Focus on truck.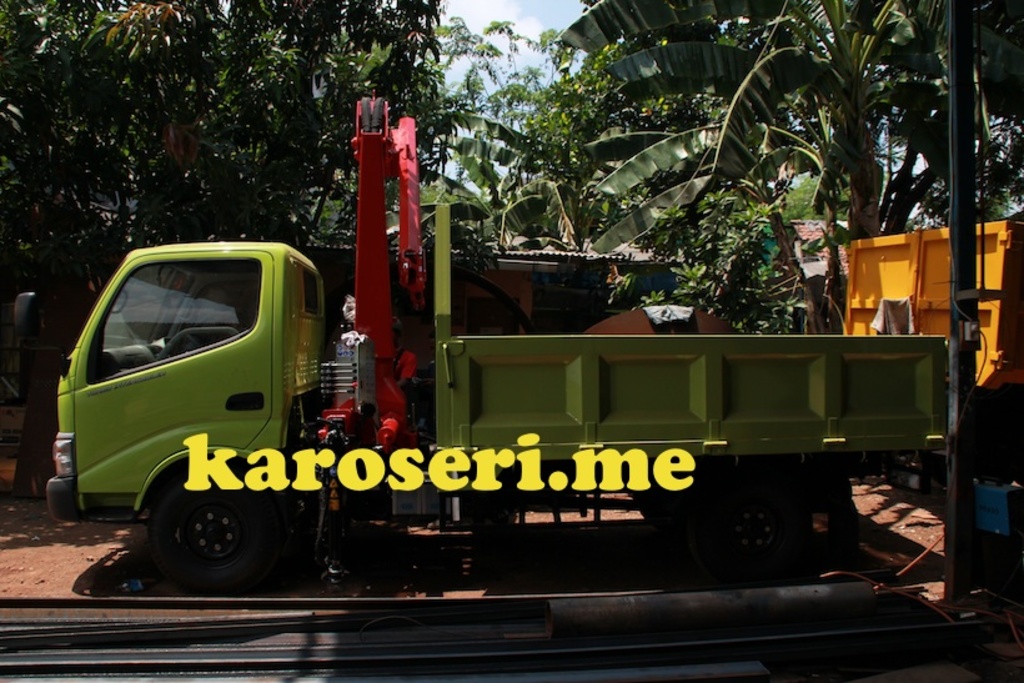
Focused at [36,196,993,638].
